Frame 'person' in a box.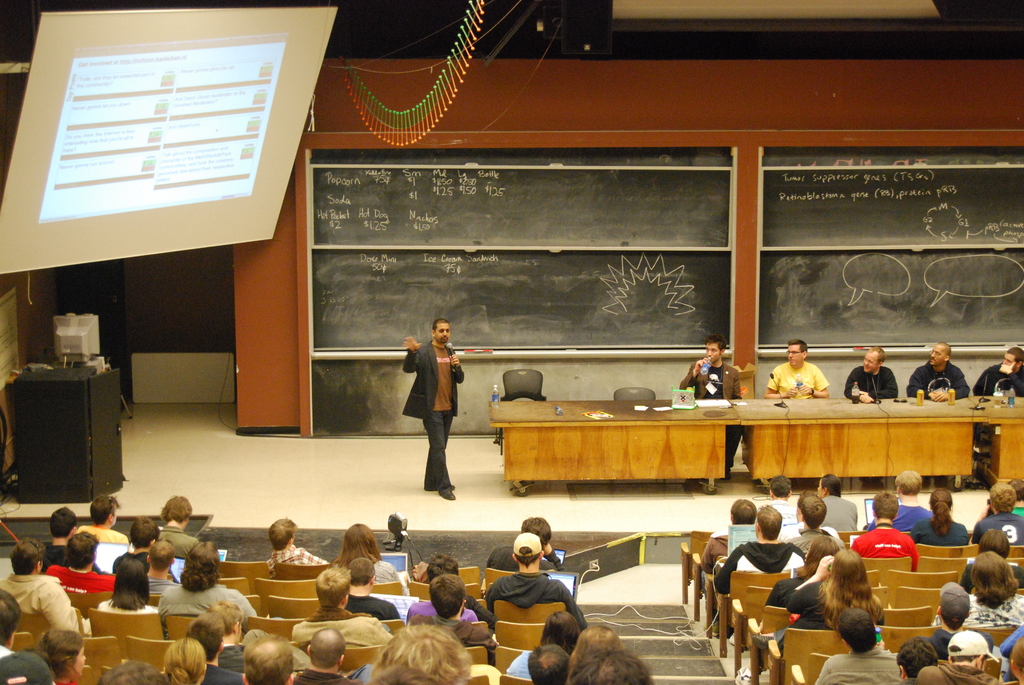
pyautogui.locateOnScreen(678, 332, 751, 478).
